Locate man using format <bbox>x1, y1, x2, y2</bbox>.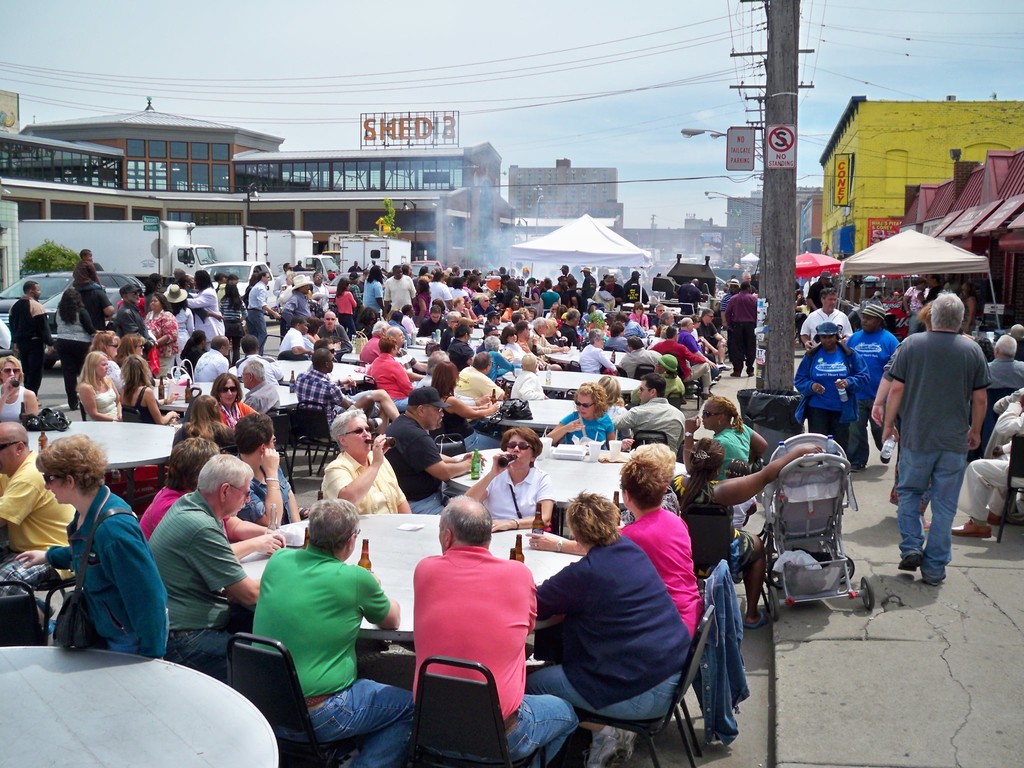
<bbox>408, 489, 575, 767</bbox>.
